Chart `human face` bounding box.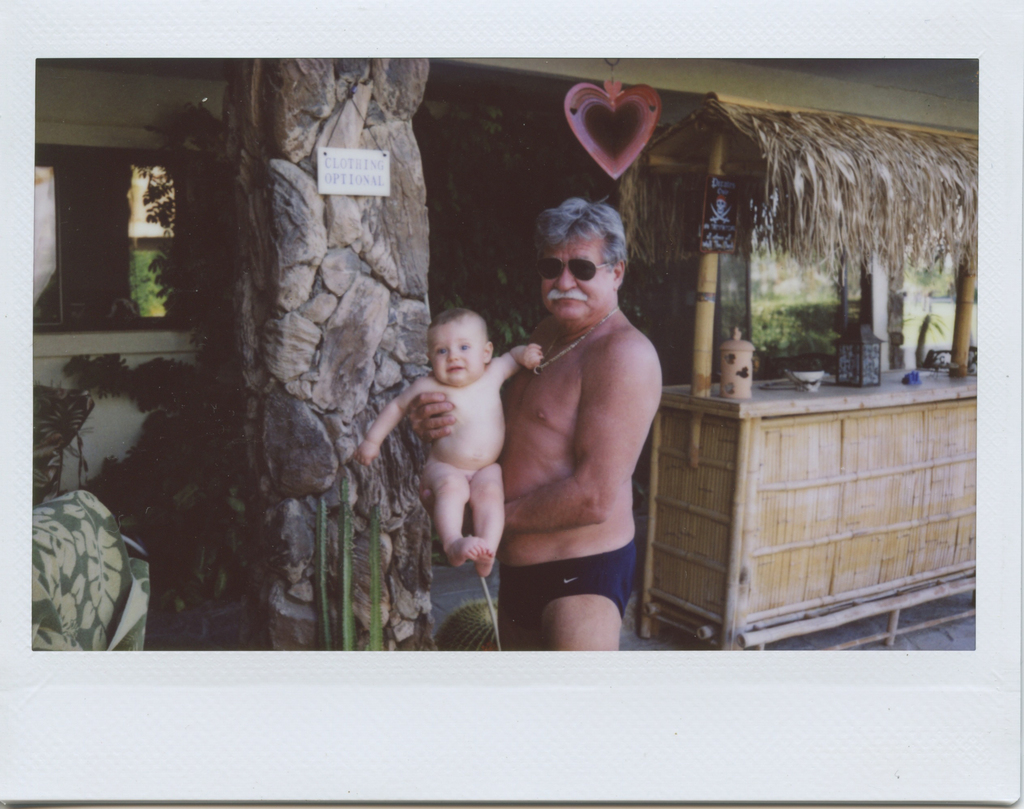
Charted: box=[538, 230, 617, 330].
